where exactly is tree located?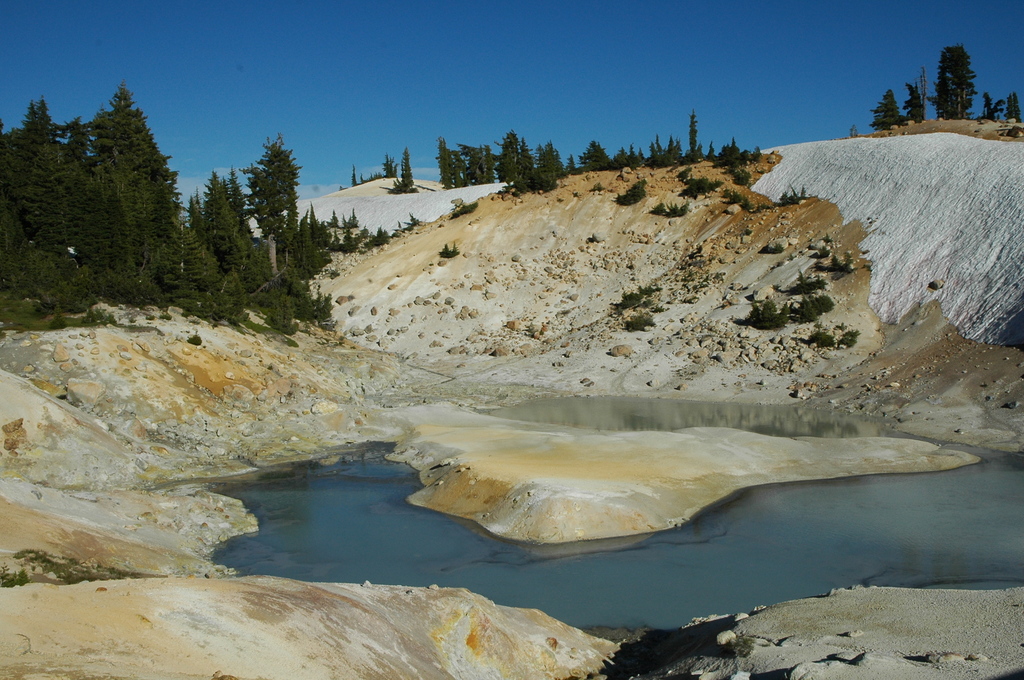
Its bounding box is <region>902, 70, 931, 124</region>.
